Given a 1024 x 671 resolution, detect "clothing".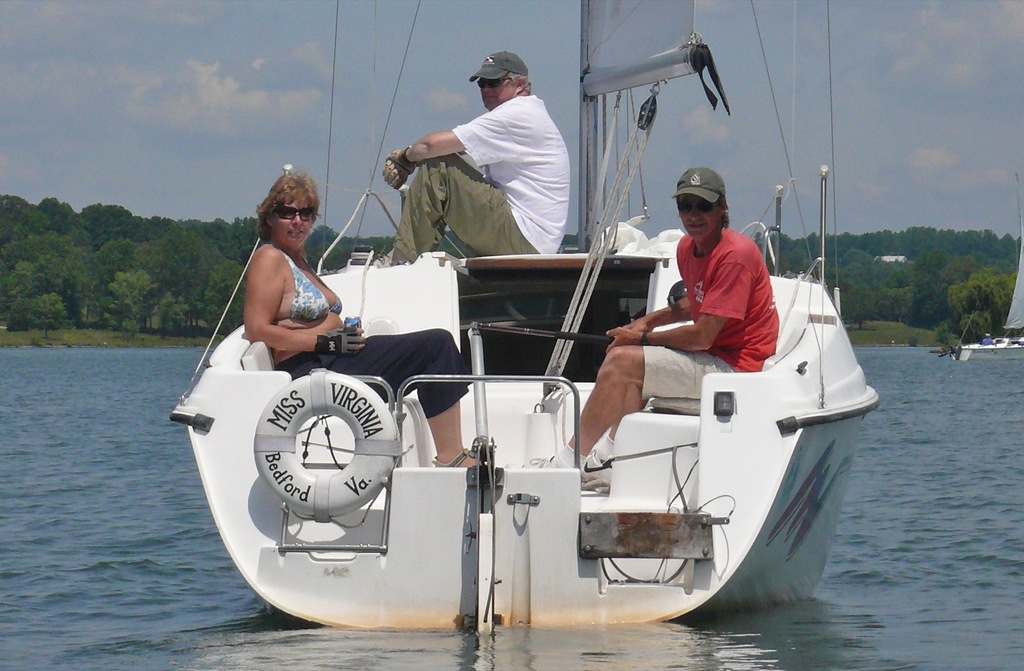
left=390, top=68, right=583, bottom=262.
